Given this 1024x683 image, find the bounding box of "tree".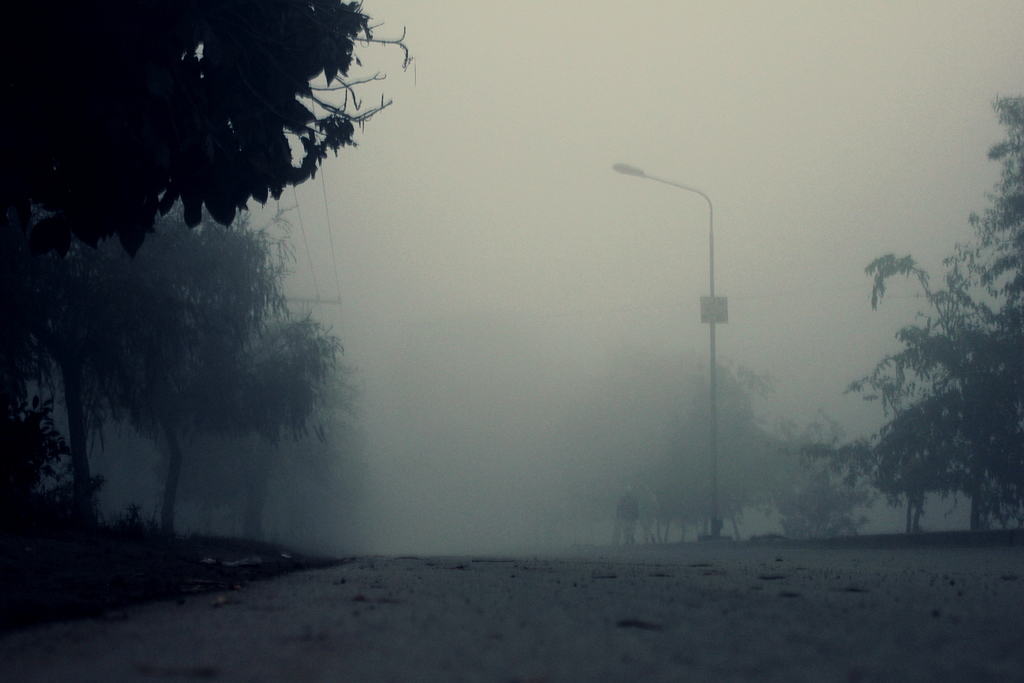
[left=767, top=400, right=885, bottom=542].
